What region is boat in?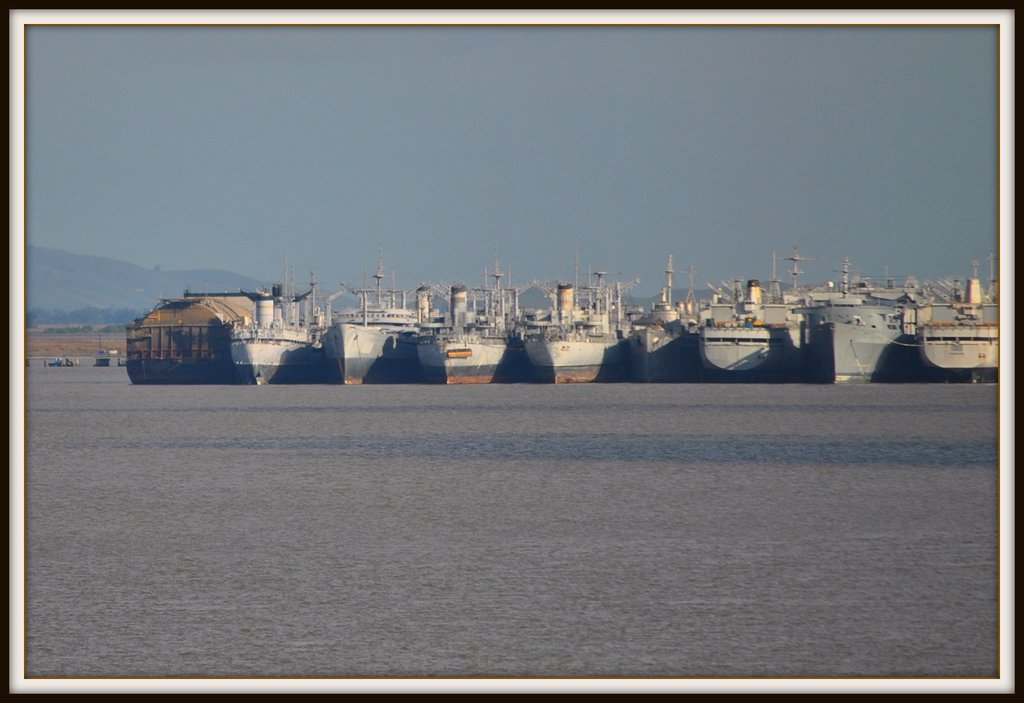
(691,242,805,375).
